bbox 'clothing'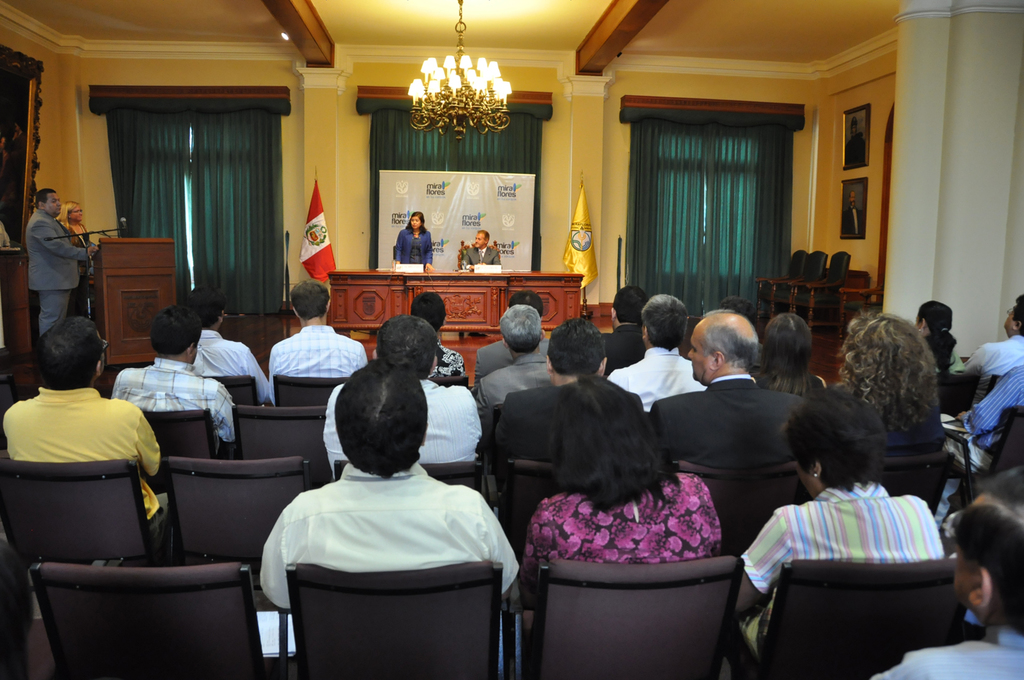
{"left": 965, "top": 332, "right": 1023, "bottom": 360}
